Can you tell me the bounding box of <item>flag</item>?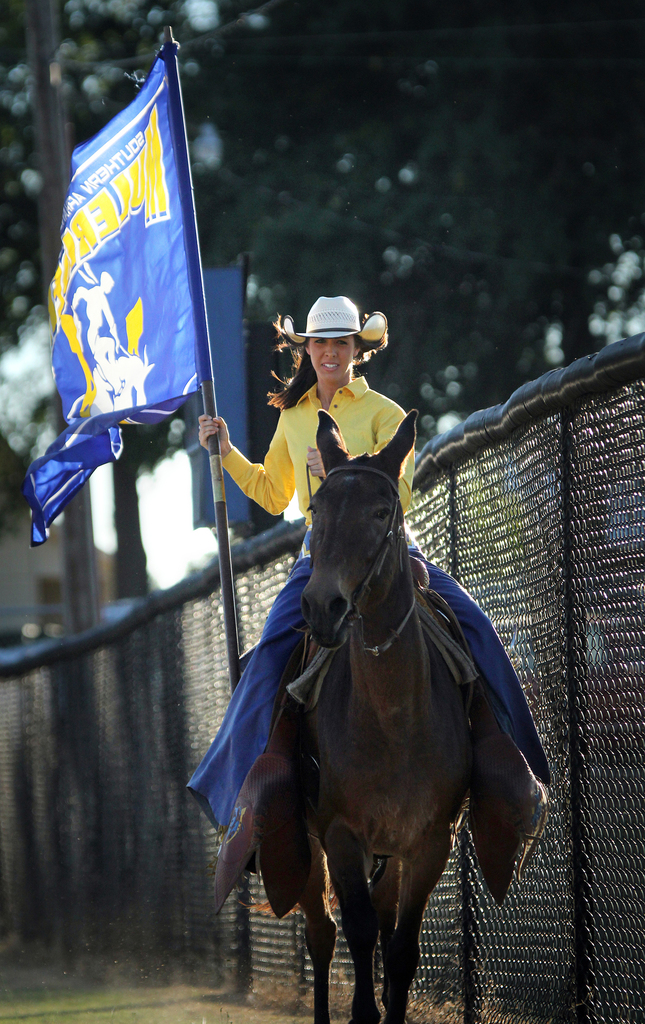
{"left": 40, "top": 25, "right": 216, "bottom": 483}.
